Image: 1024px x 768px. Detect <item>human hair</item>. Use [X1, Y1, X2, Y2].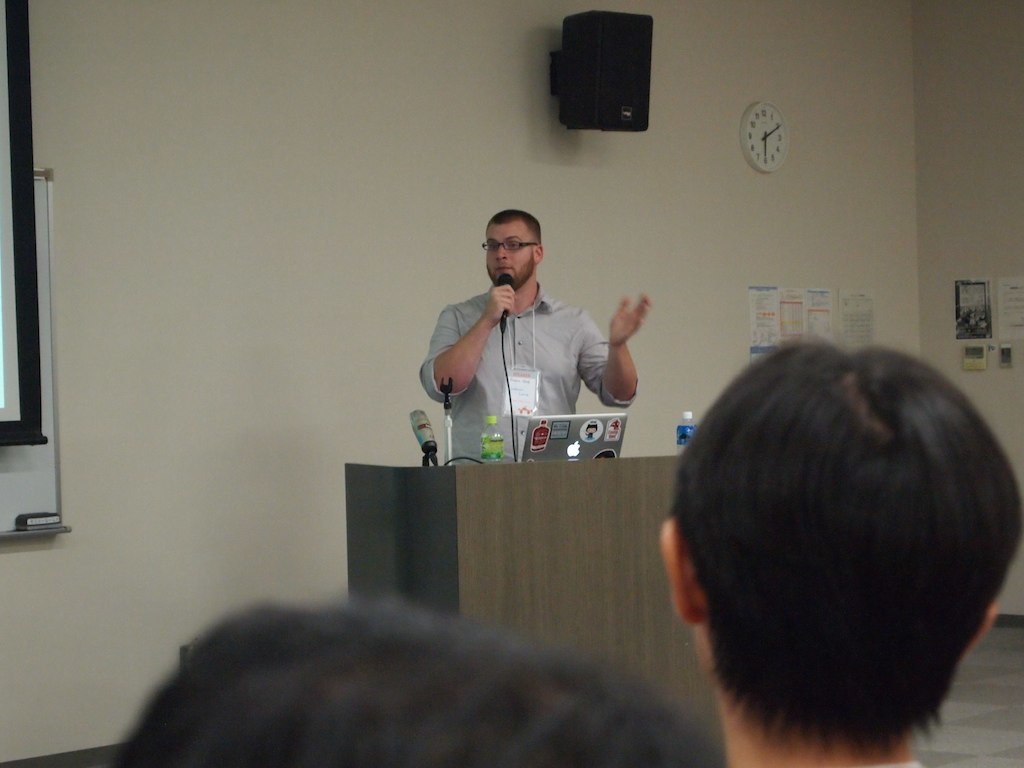
[659, 355, 997, 742].
